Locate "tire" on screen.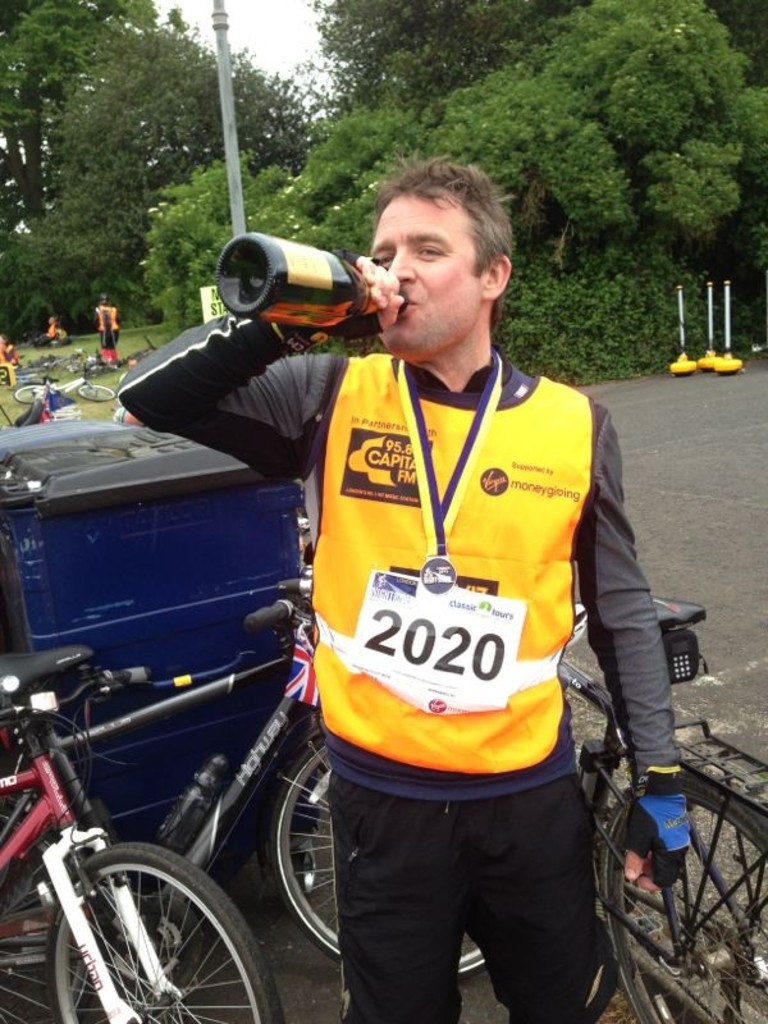
On screen at <bbox>72, 383, 123, 402</bbox>.
